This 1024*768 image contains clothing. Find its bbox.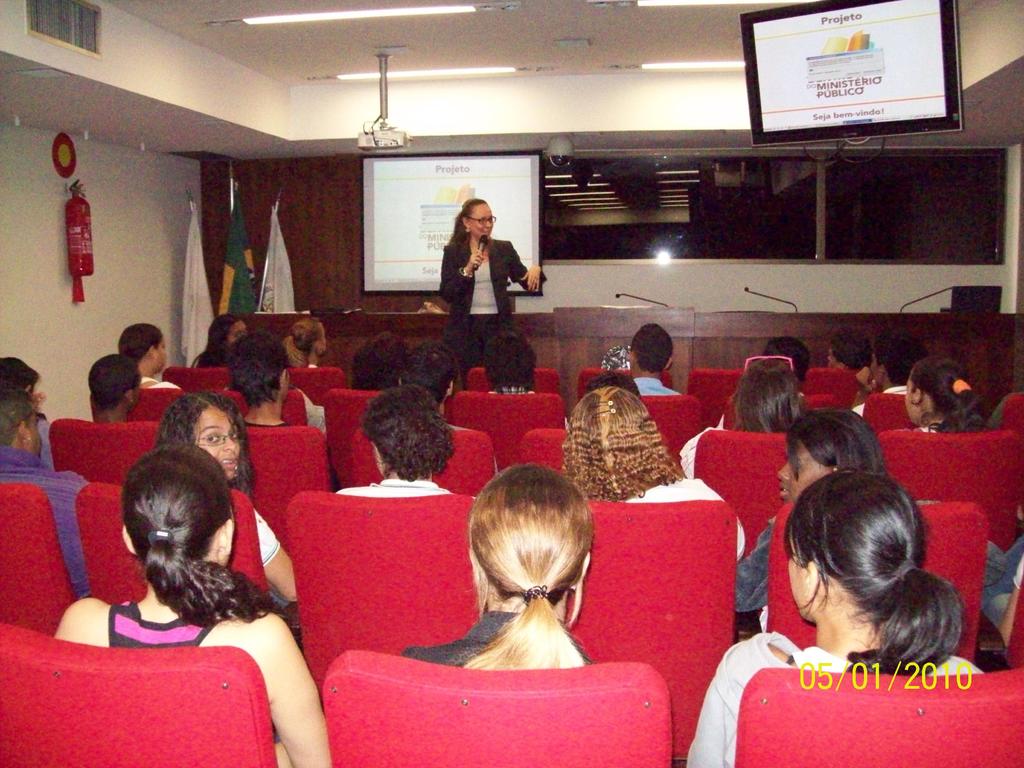
select_region(285, 387, 326, 440).
